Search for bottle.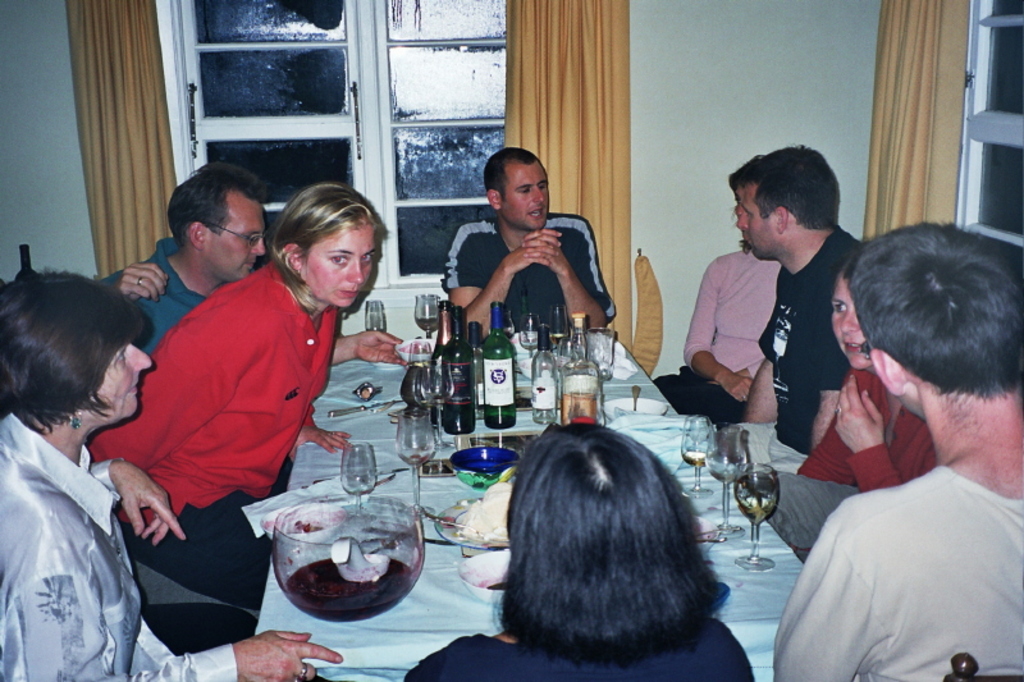
Found at BBox(485, 306, 515, 426).
